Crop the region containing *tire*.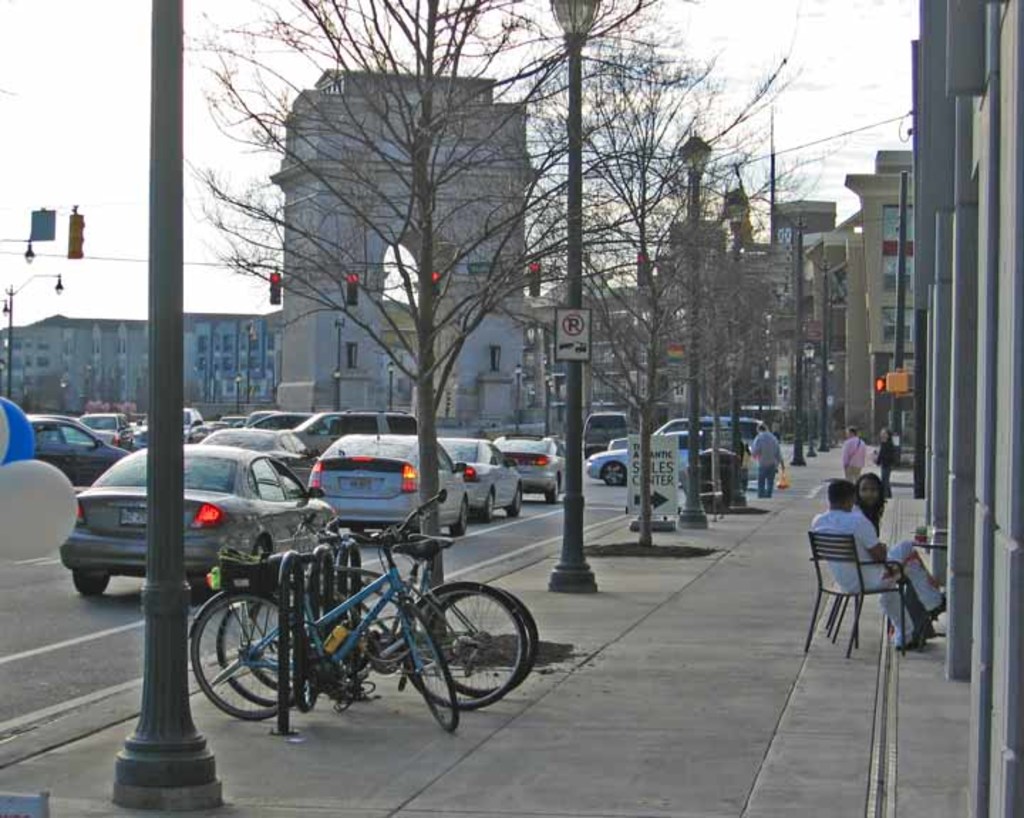
Crop region: bbox(478, 484, 498, 525).
